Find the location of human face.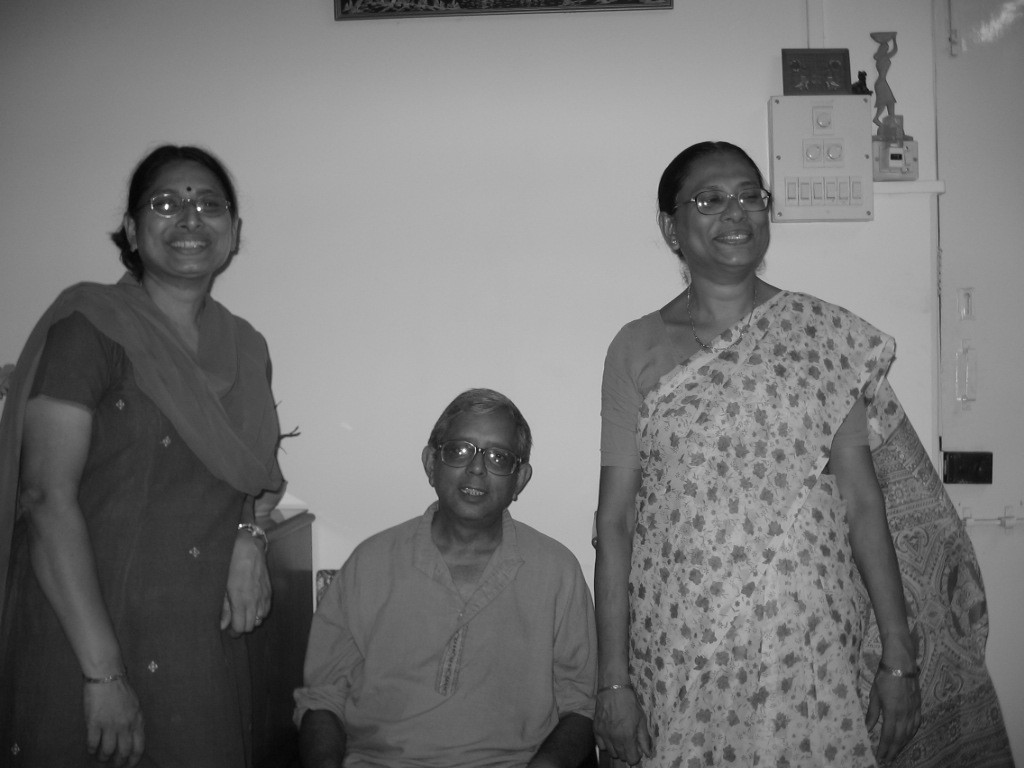
Location: crop(672, 148, 773, 267).
